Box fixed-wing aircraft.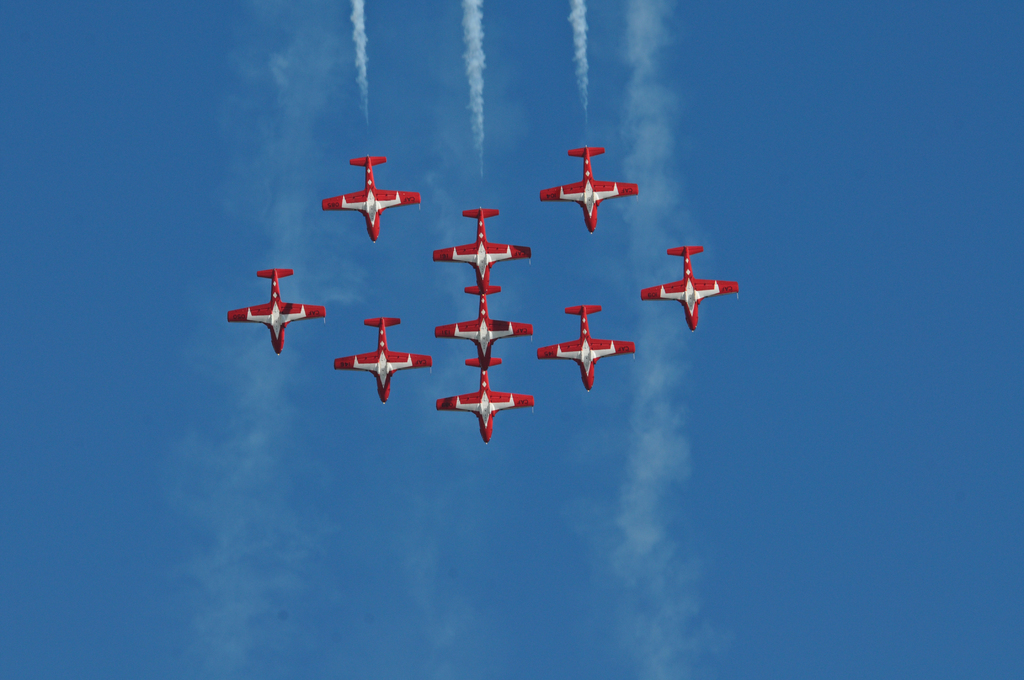
(227,270,329,355).
